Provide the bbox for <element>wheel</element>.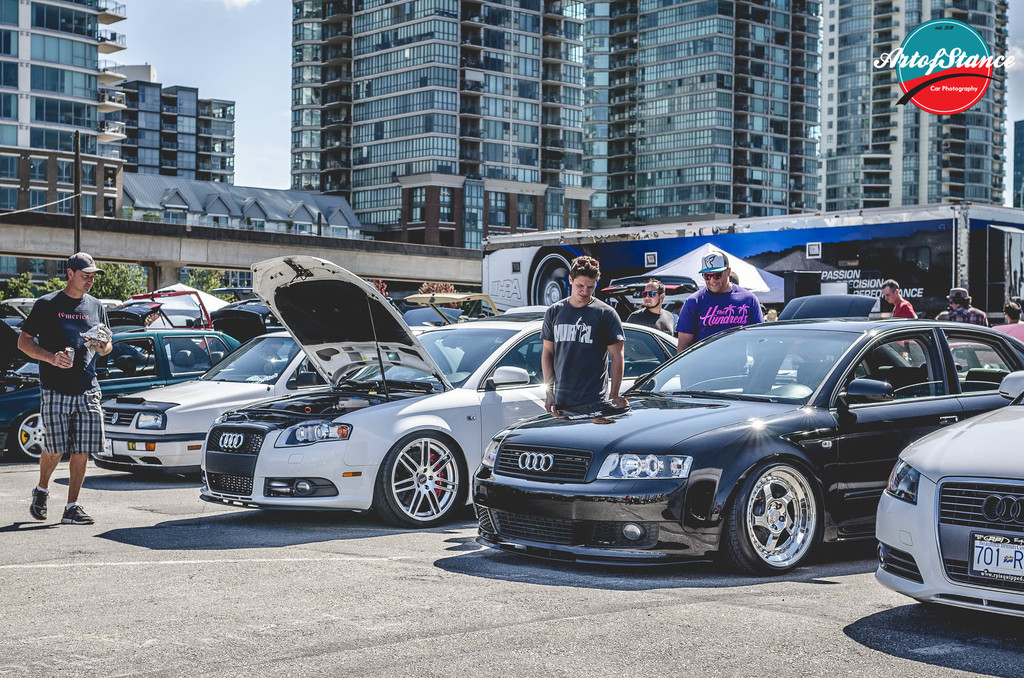
371/431/463/528.
